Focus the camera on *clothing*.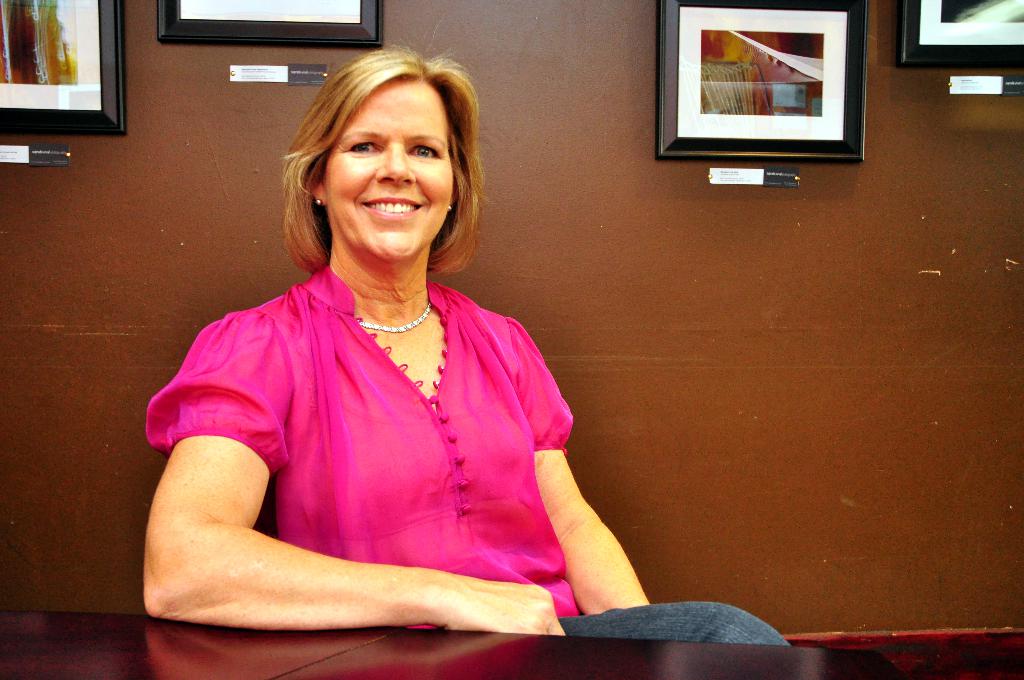
Focus region: BBox(131, 320, 580, 626).
